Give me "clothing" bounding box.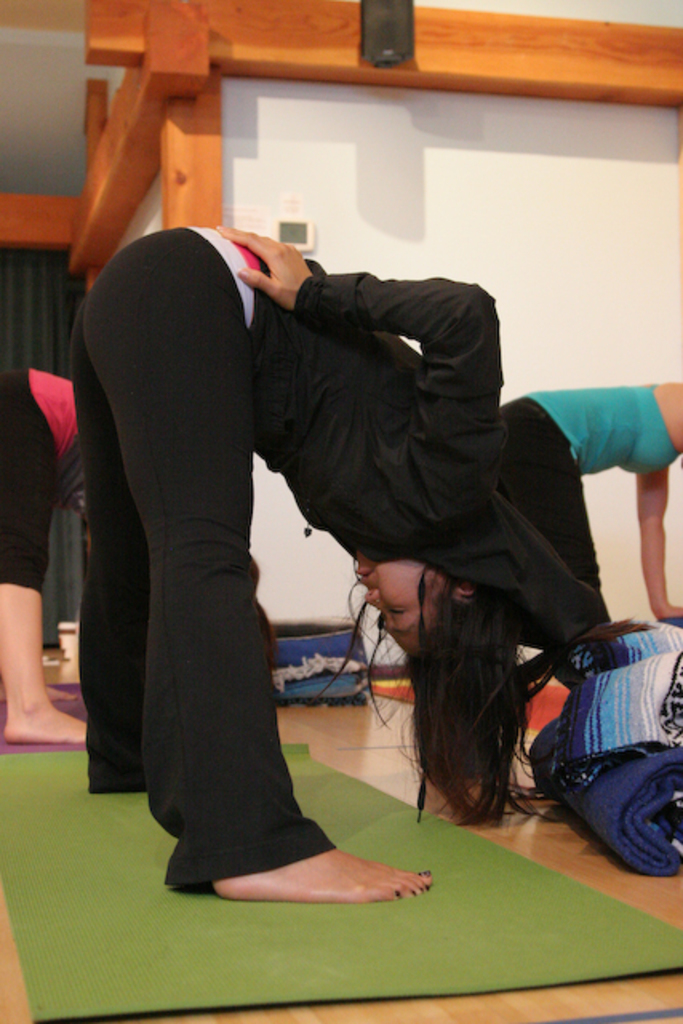
{"left": 78, "top": 224, "right": 509, "bottom": 891}.
